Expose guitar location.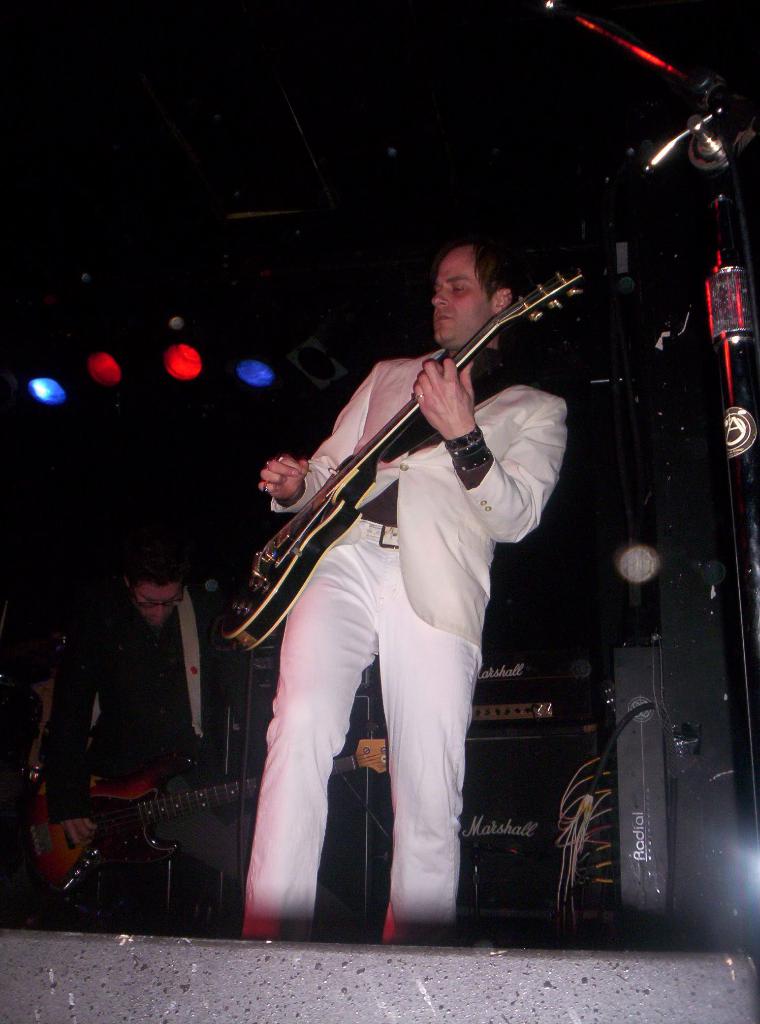
Exposed at bbox=(19, 749, 264, 902).
